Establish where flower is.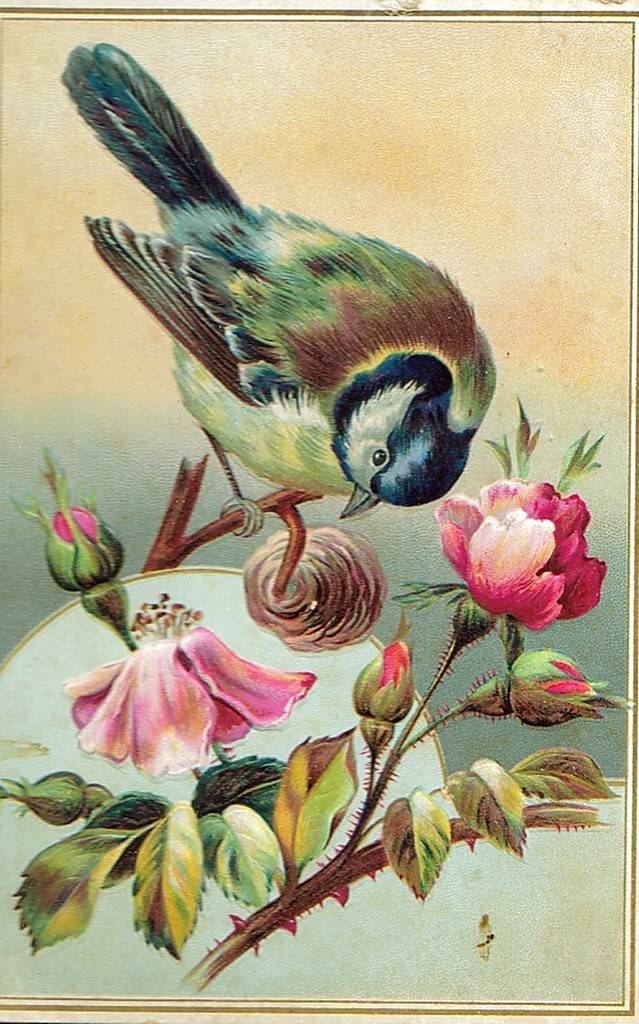
Established at rect(456, 646, 636, 730).
